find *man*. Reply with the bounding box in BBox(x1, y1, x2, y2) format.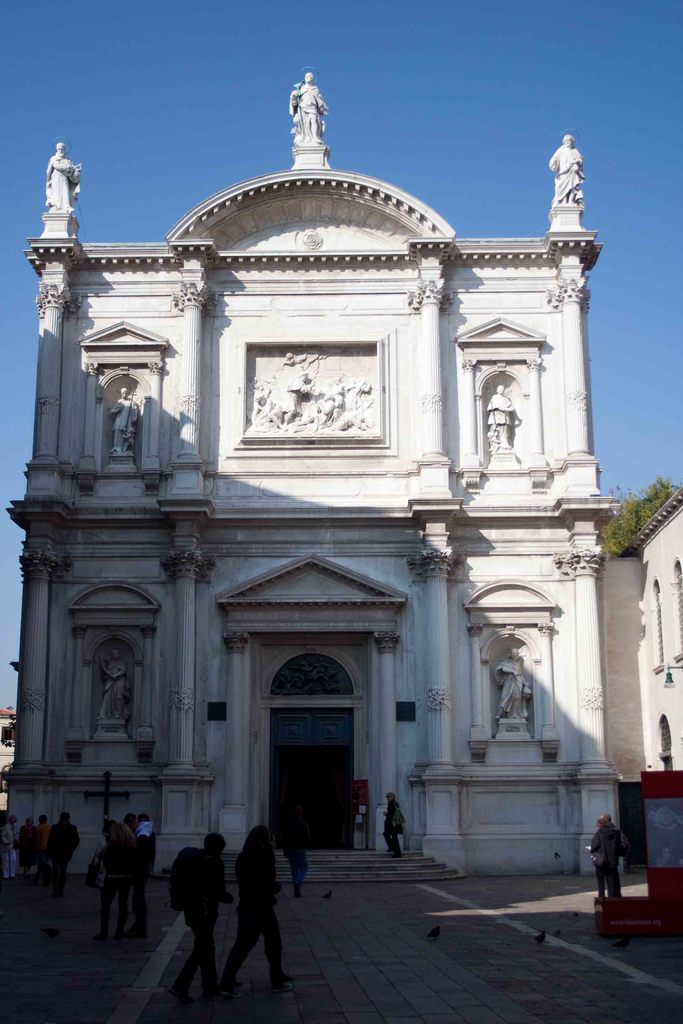
BBox(286, 72, 328, 143).
